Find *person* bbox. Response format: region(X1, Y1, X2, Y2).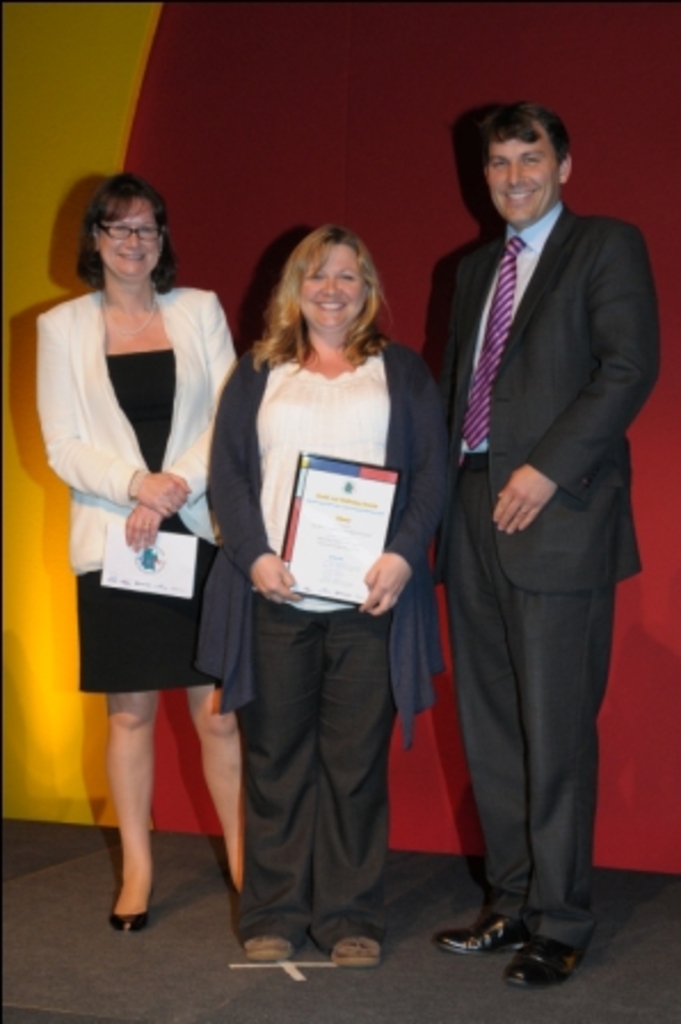
region(430, 101, 663, 987).
